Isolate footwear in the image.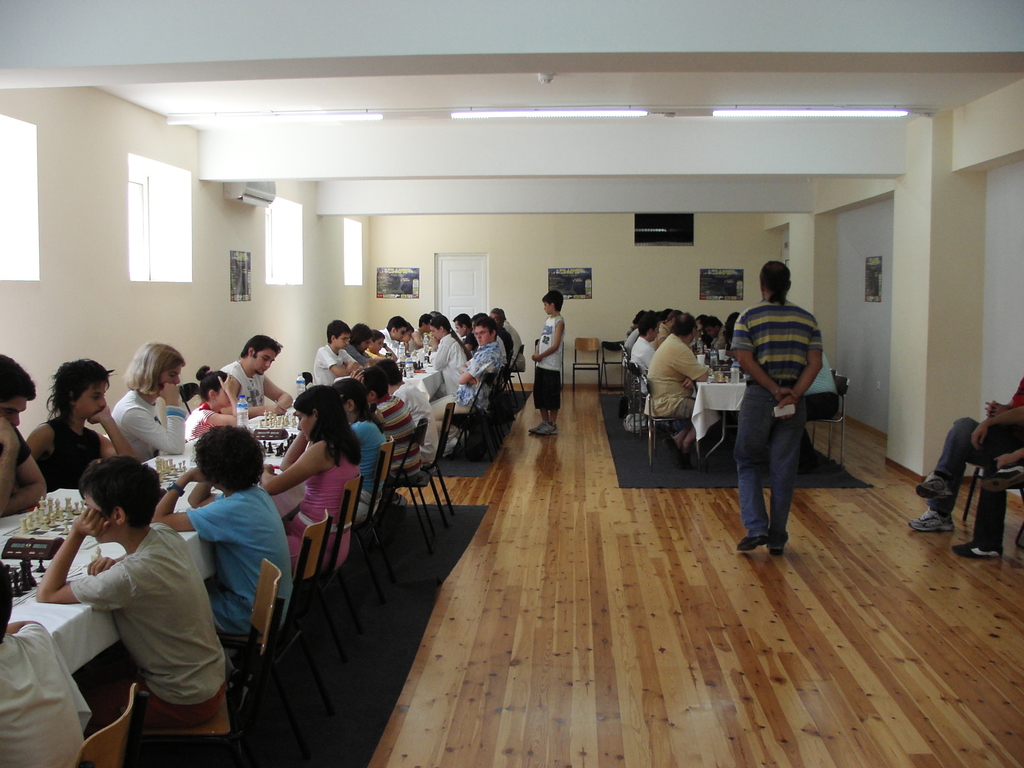
Isolated region: region(740, 538, 769, 549).
